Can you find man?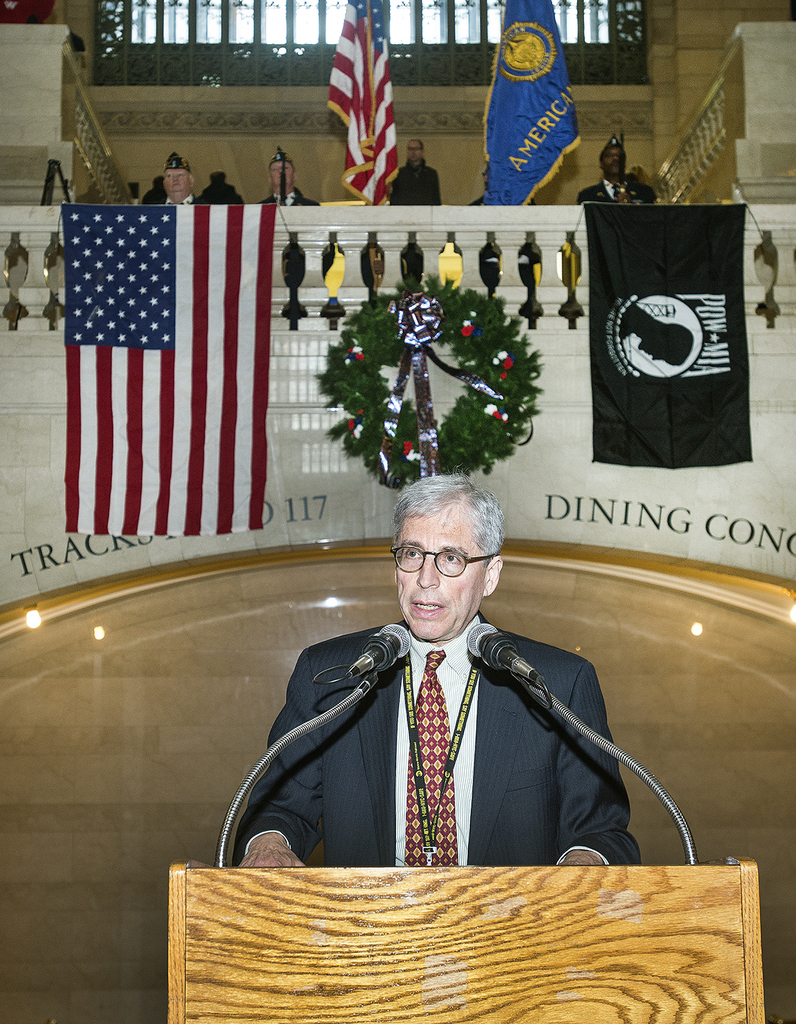
Yes, bounding box: box(574, 134, 662, 208).
